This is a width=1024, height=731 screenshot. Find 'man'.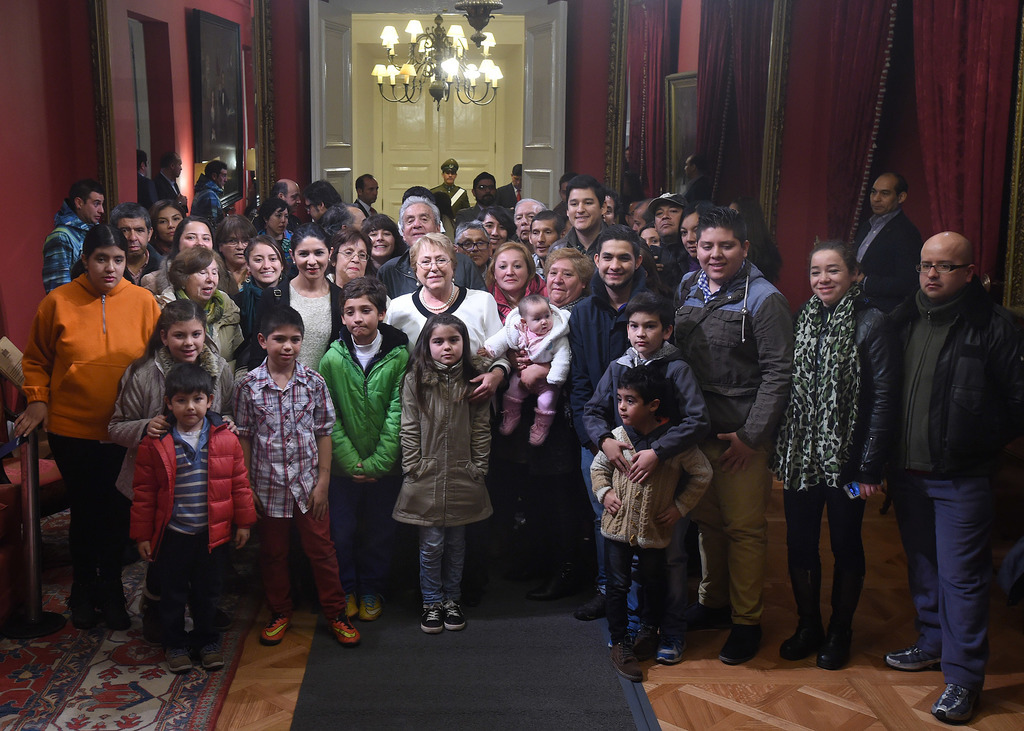
Bounding box: [884,207,1012,679].
